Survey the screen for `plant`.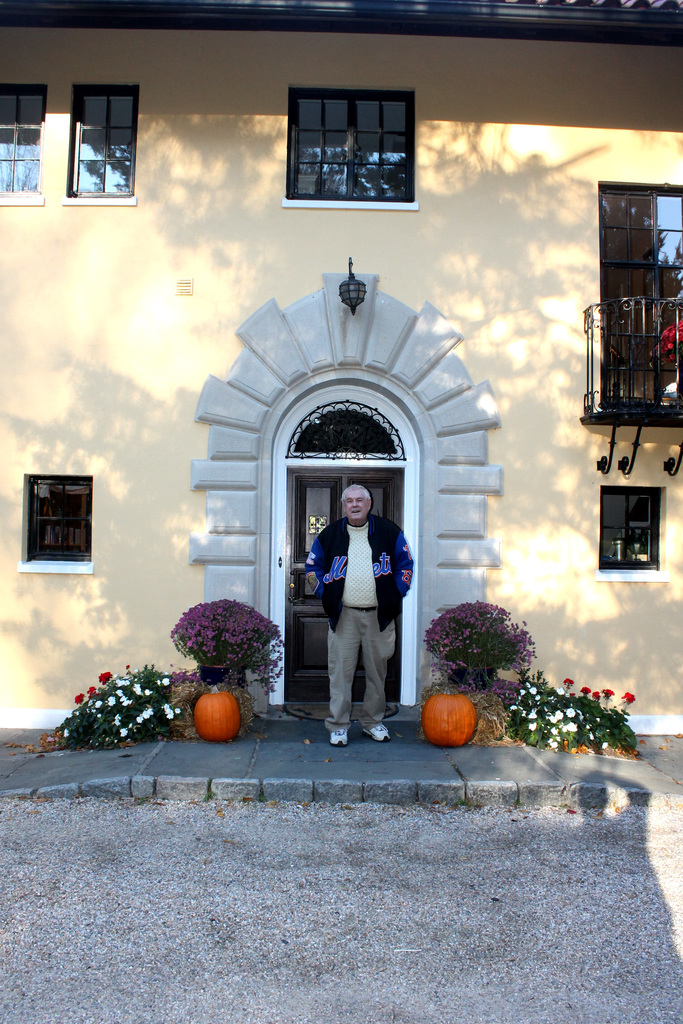
Survey found: pyautogui.locateOnScreen(422, 604, 542, 707).
